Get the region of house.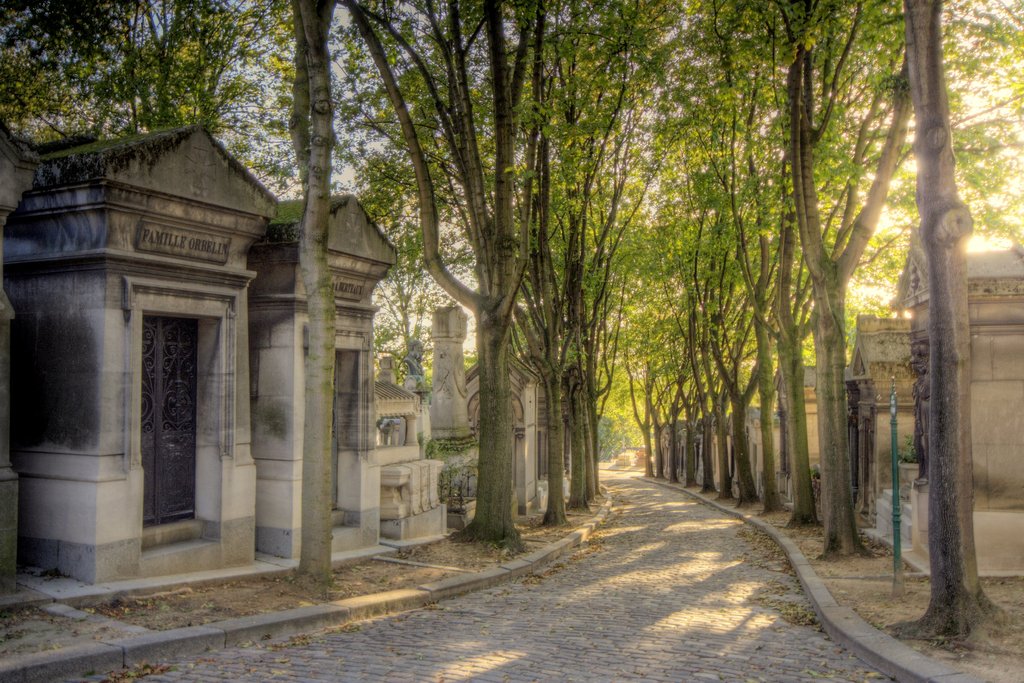
[x1=800, y1=364, x2=822, y2=473].
